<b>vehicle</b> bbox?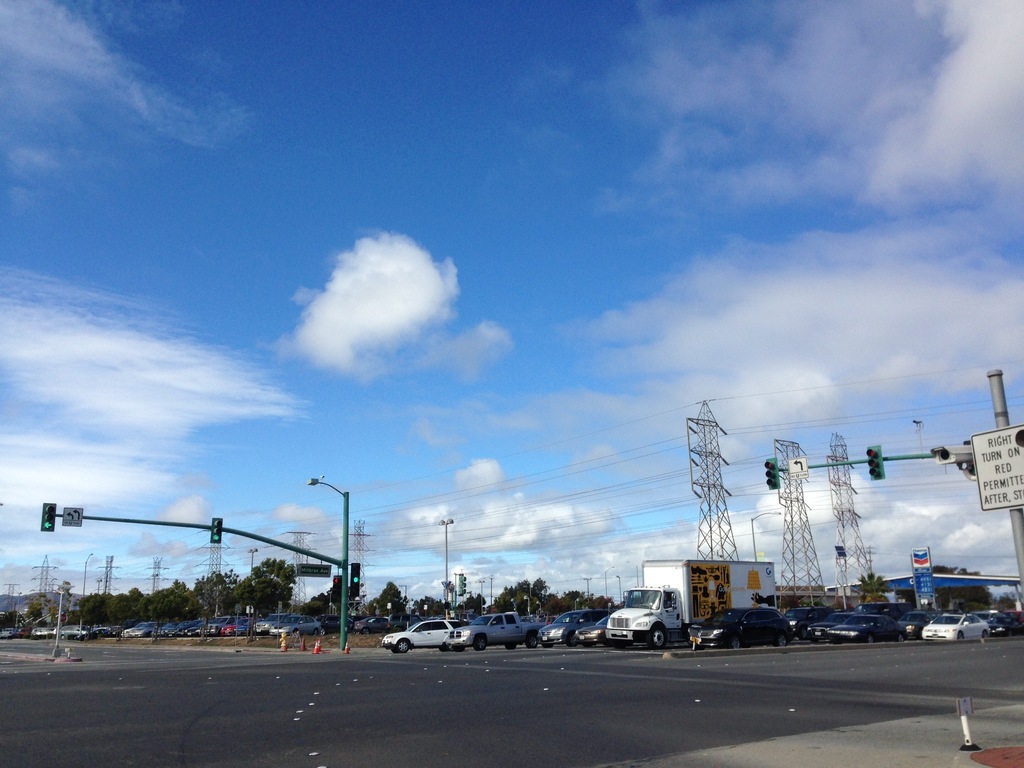
832, 616, 909, 643
